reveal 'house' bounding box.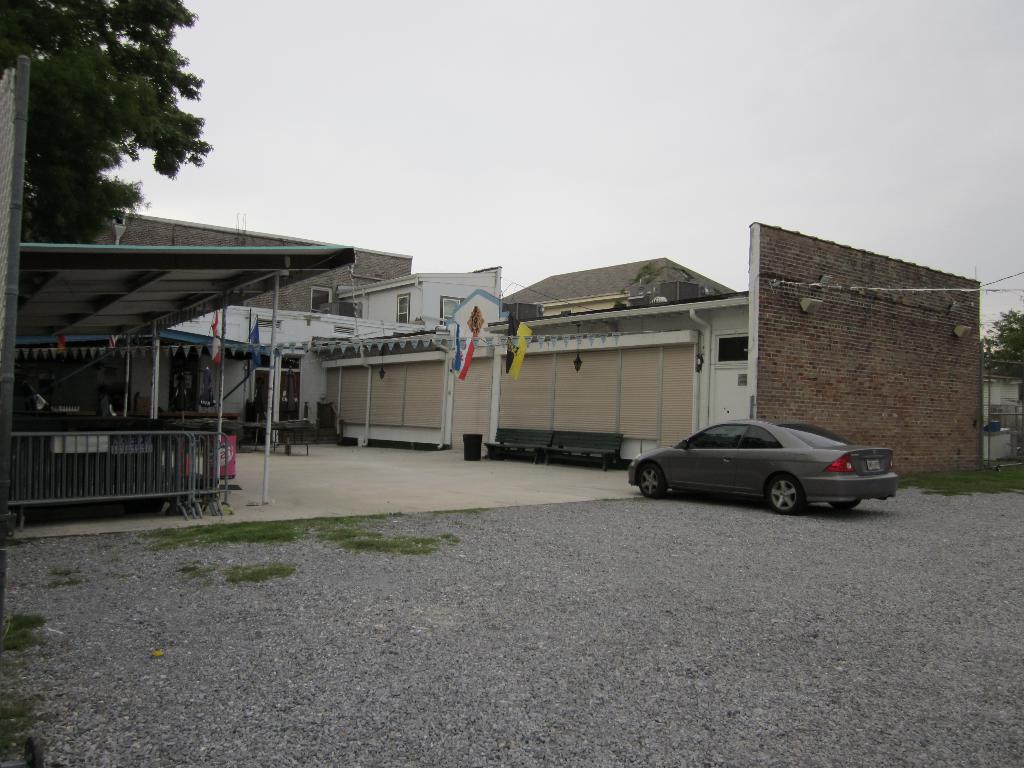
Revealed: <region>499, 258, 738, 316</region>.
